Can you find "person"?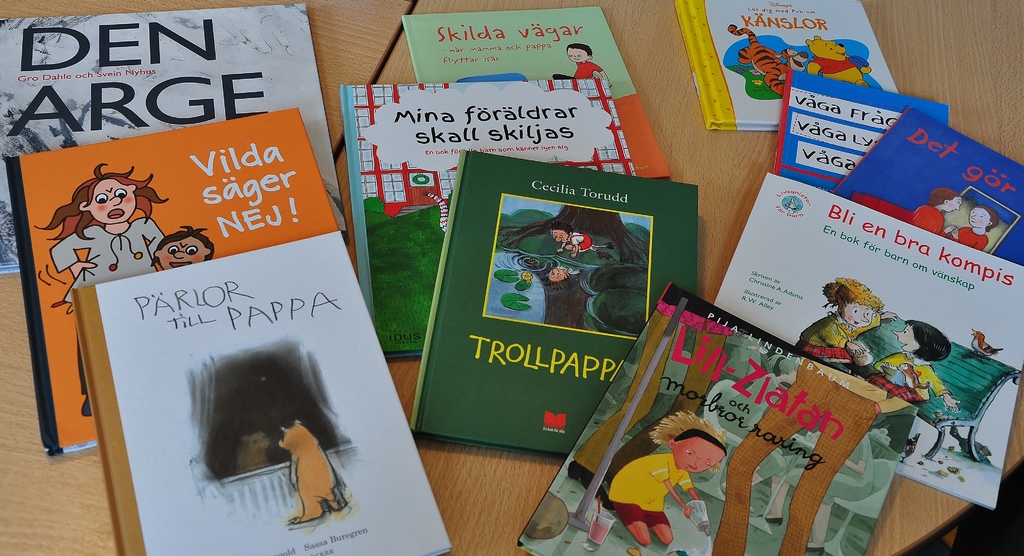
Yes, bounding box: select_region(26, 157, 168, 422).
